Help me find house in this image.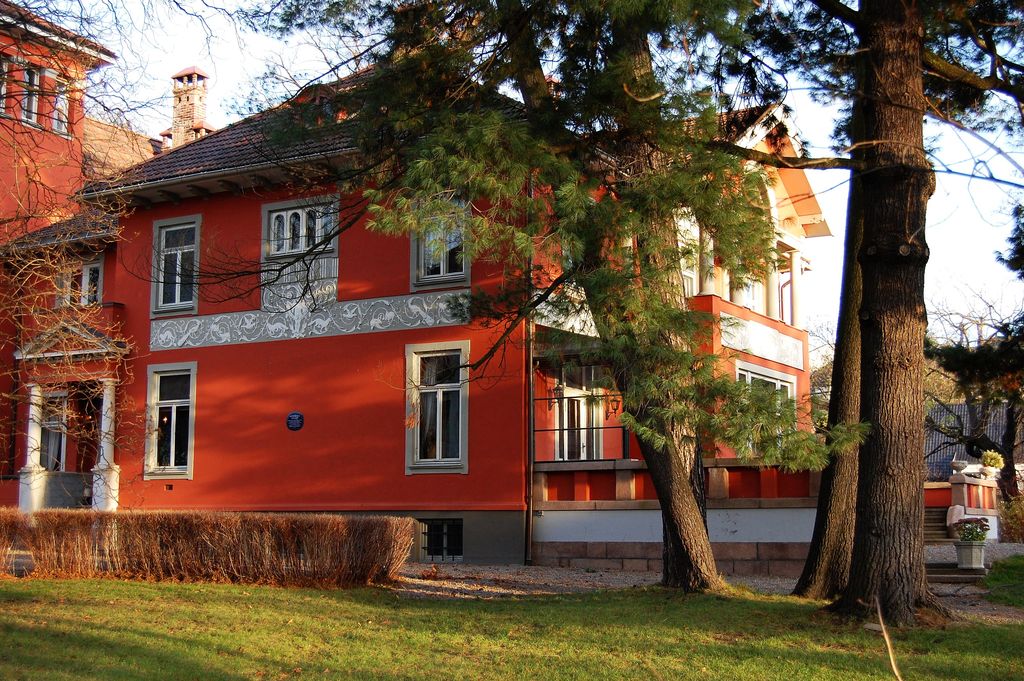
Found it: 0,0,1023,575.
